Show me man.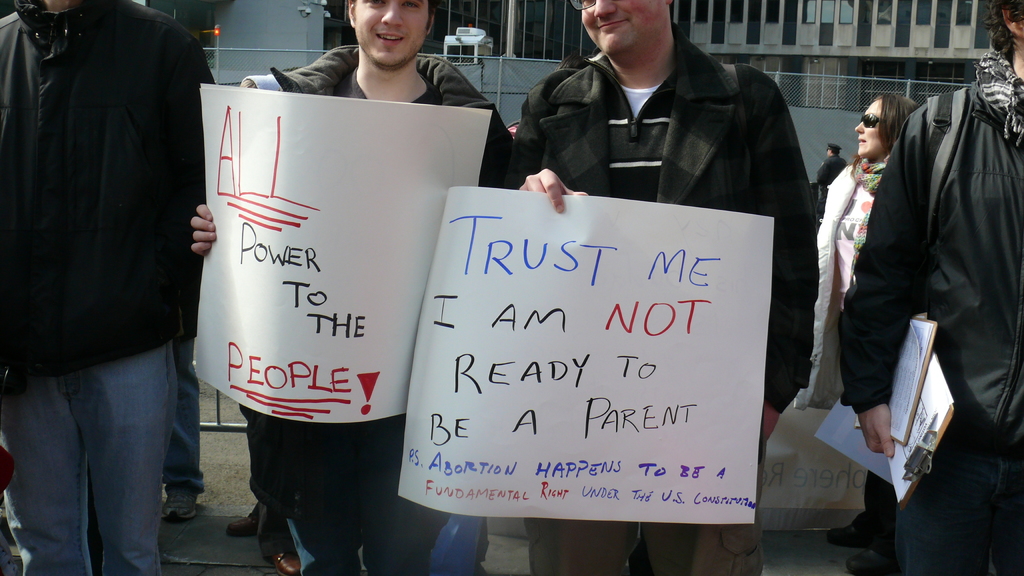
man is here: {"x1": 191, "y1": 0, "x2": 510, "y2": 575}.
